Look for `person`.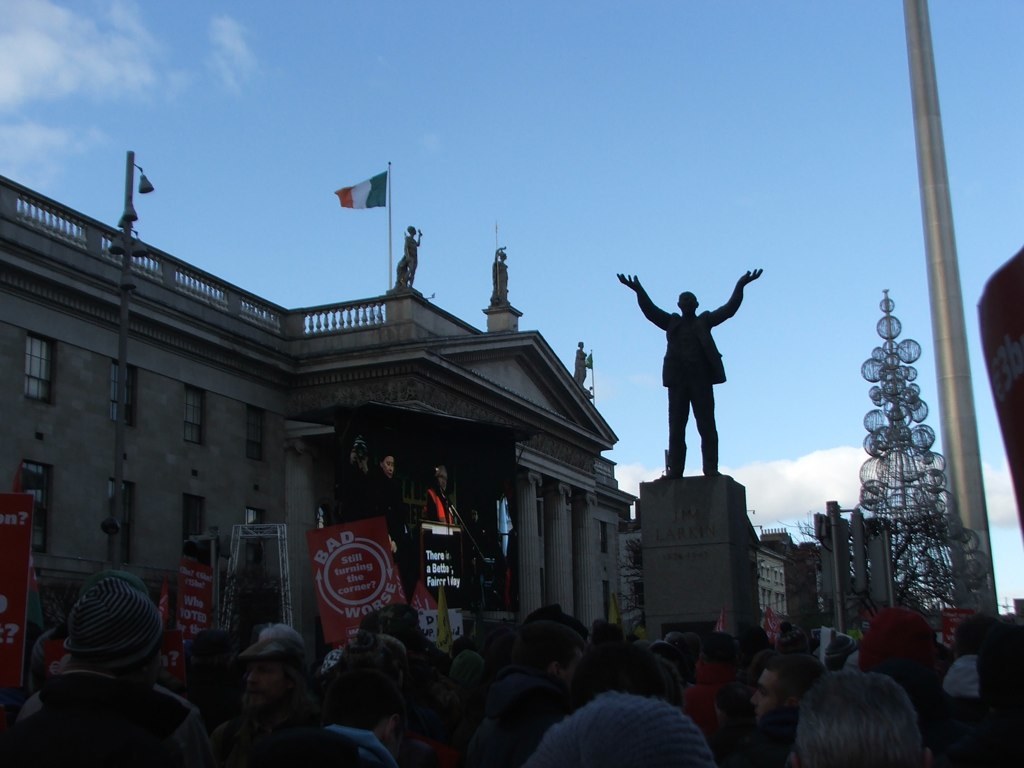
Found: l=464, t=505, r=488, b=601.
